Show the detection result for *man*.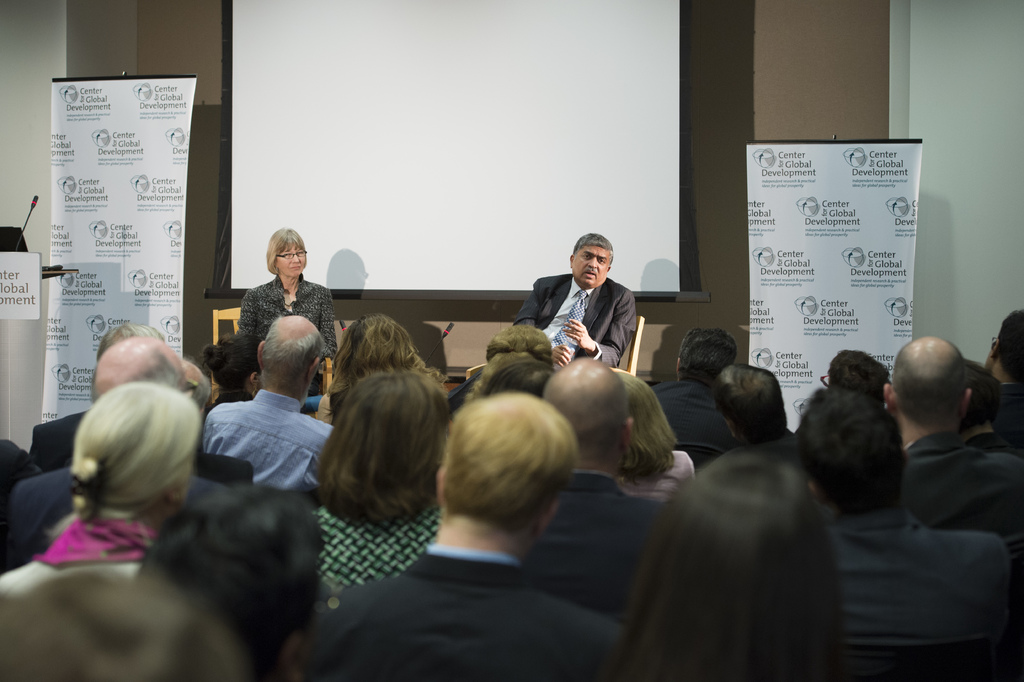
region(872, 336, 1022, 540).
